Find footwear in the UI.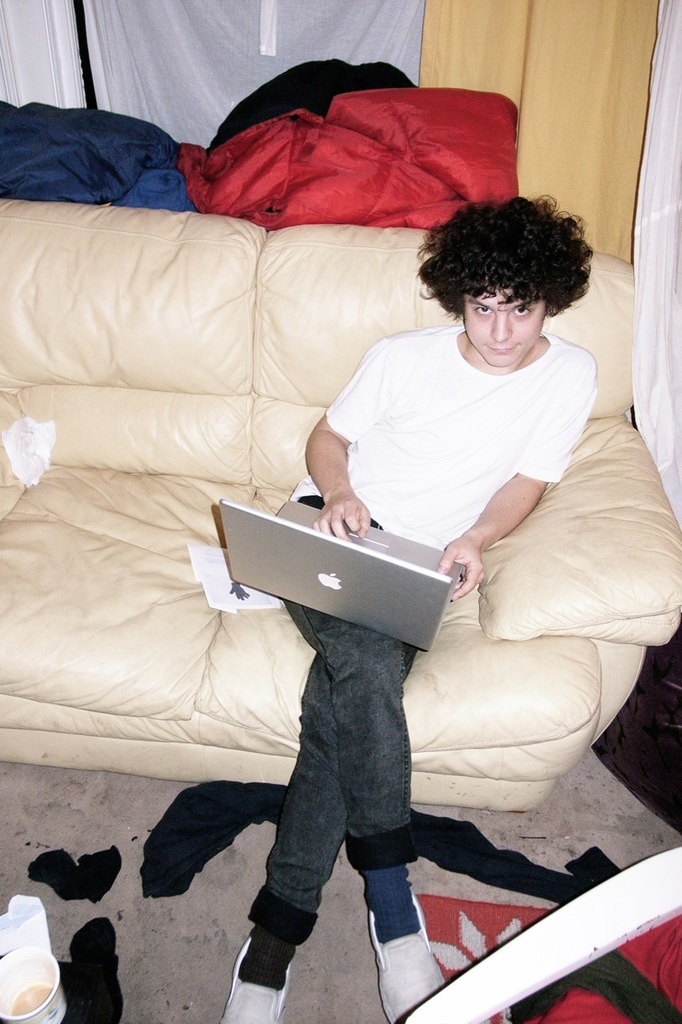
UI element at <bbox>365, 891, 446, 1023</bbox>.
